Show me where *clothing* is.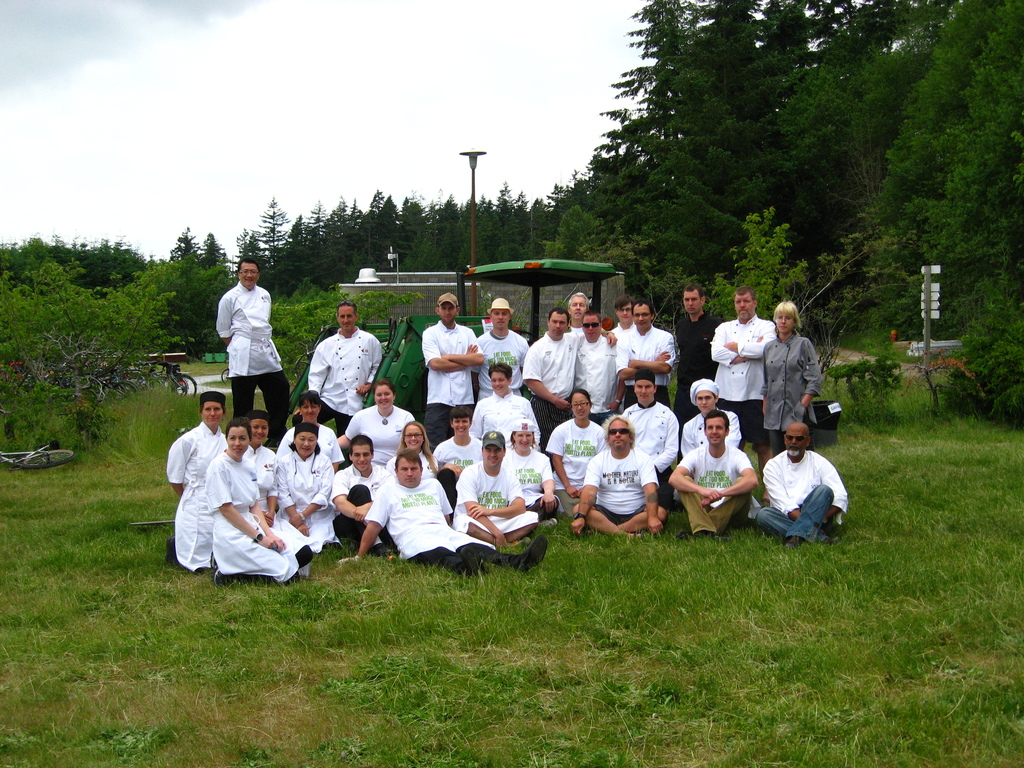
*clothing* is at 568/322/586/337.
